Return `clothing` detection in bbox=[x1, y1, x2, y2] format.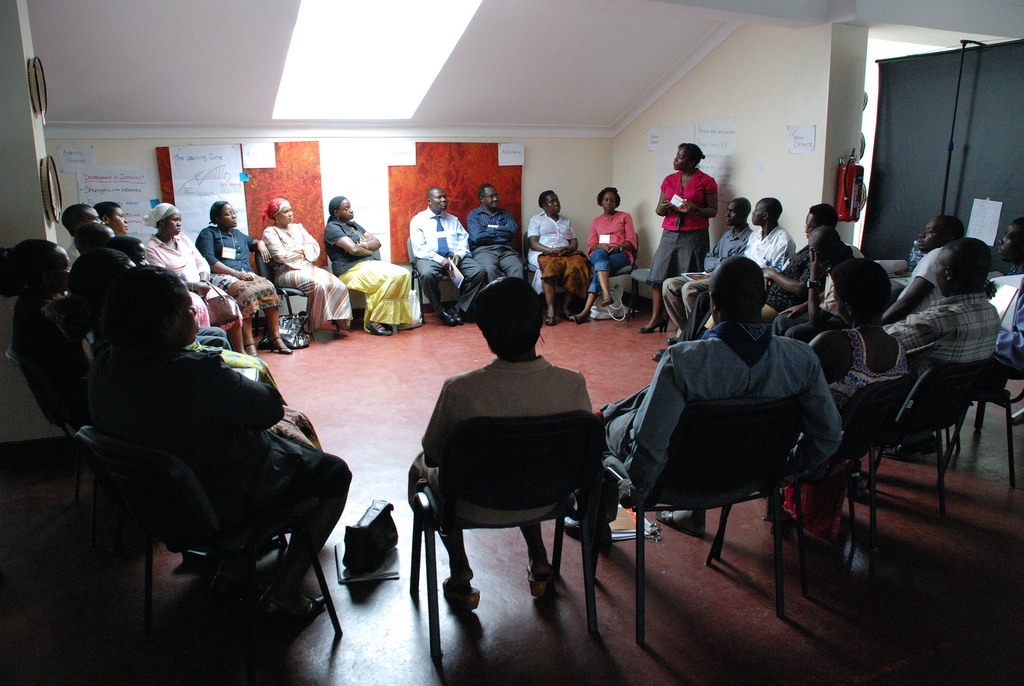
bbox=[185, 229, 280, 325].
